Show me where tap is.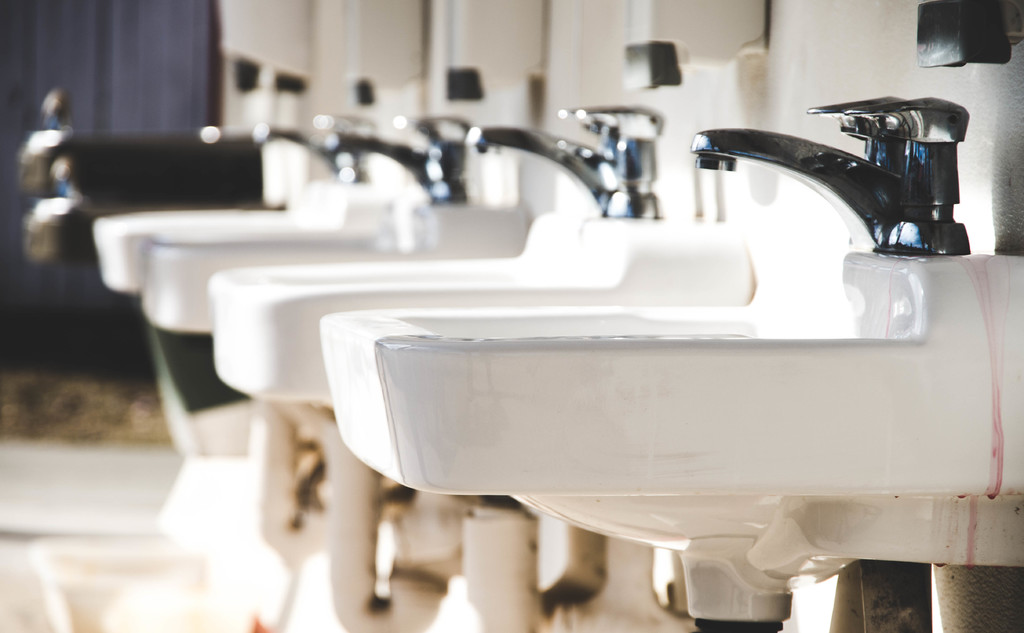
tap is at [x1=691, y1=93, x2=1003, y2=286].
